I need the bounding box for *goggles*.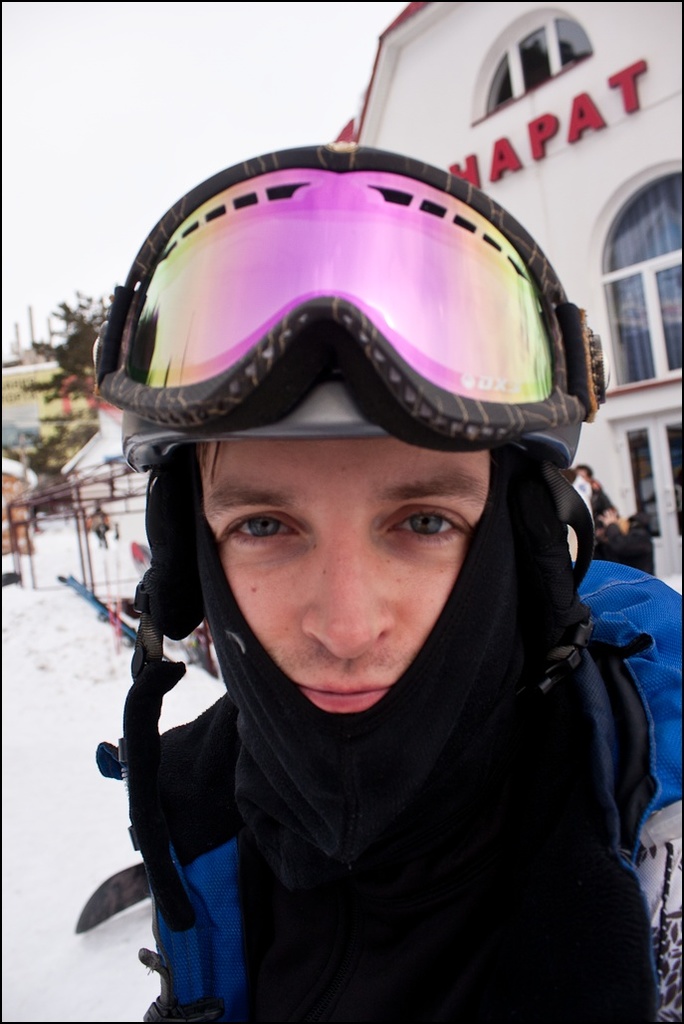
Here it is: pyautogui.locateOnScreen(90, 139, 608, 452).
